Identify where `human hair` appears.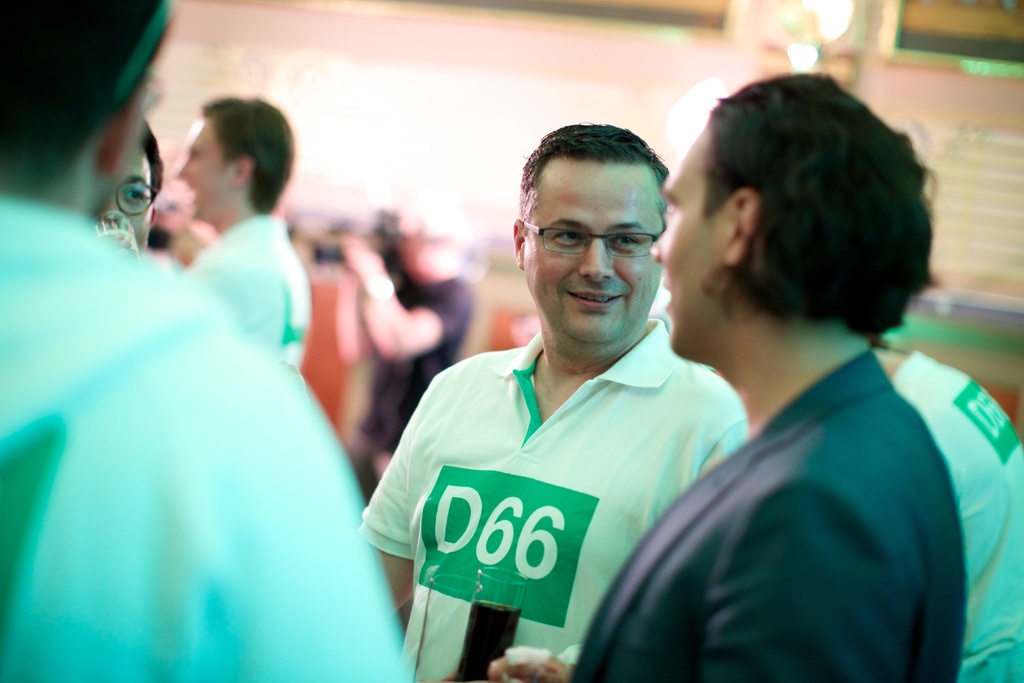
Appears at <region>140, 117, 166, 207</region>.
